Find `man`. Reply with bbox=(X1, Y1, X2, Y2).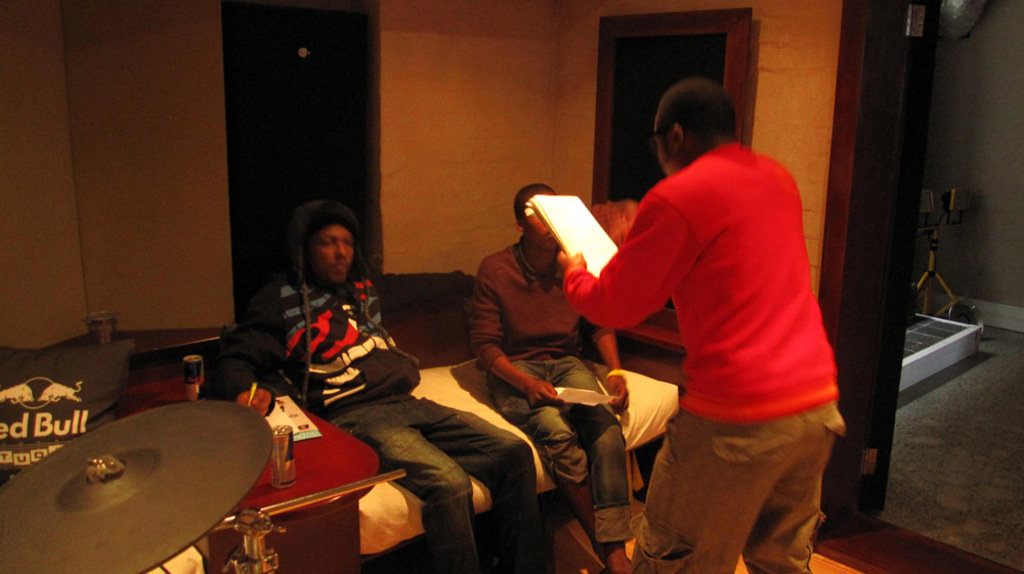
bbox=(467, 183, 637, 573).
